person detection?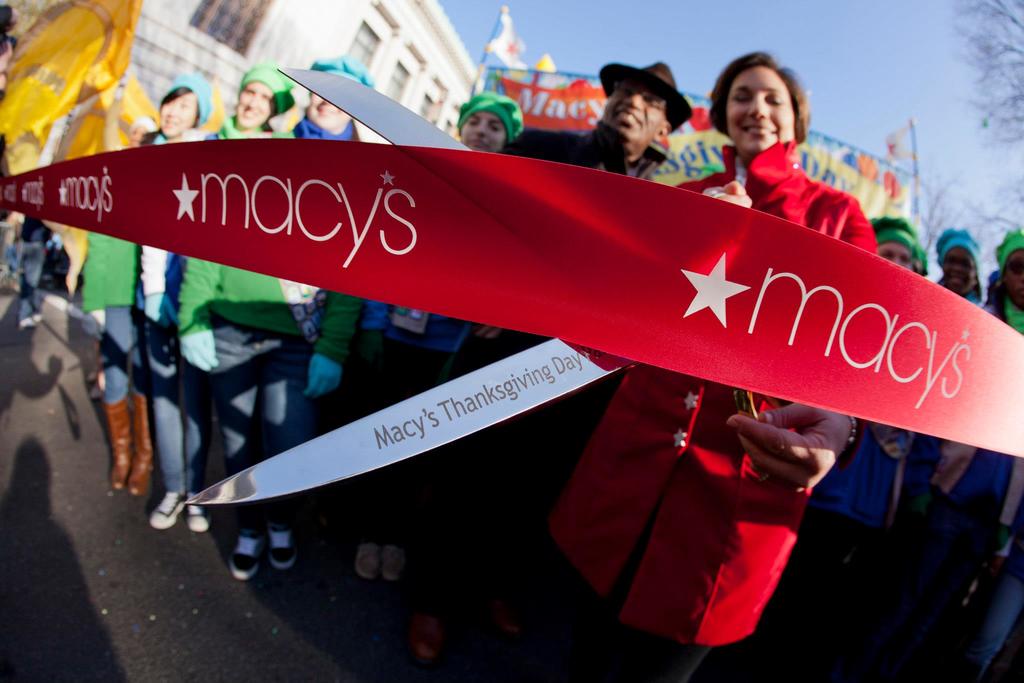
928, 220, 1023, 682
